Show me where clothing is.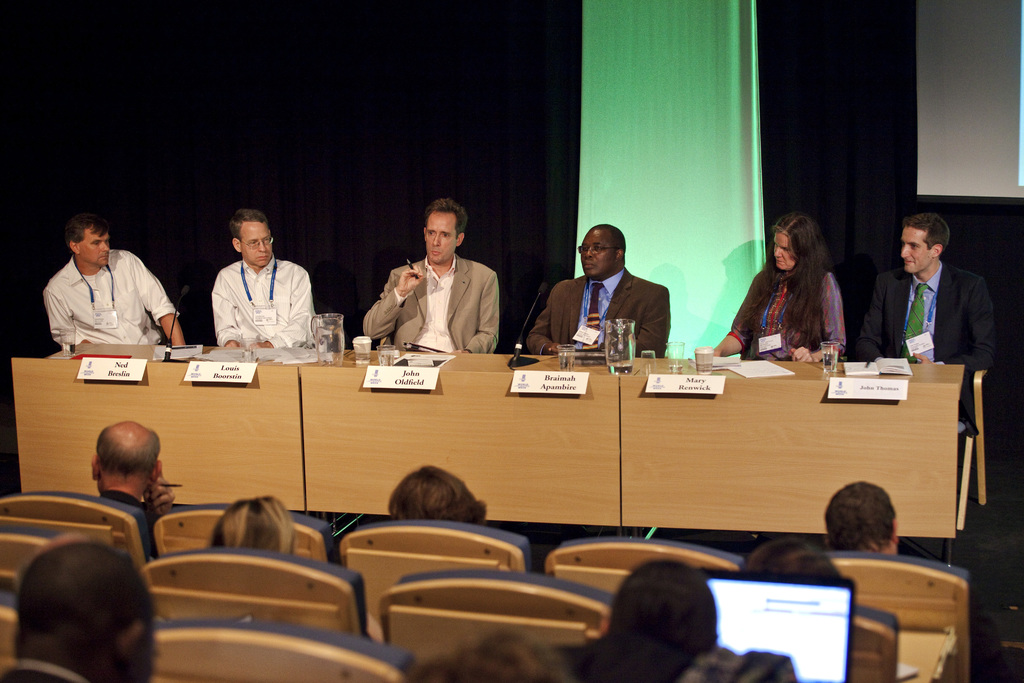
clothing is at BBox(858, 262, 997, 431).
